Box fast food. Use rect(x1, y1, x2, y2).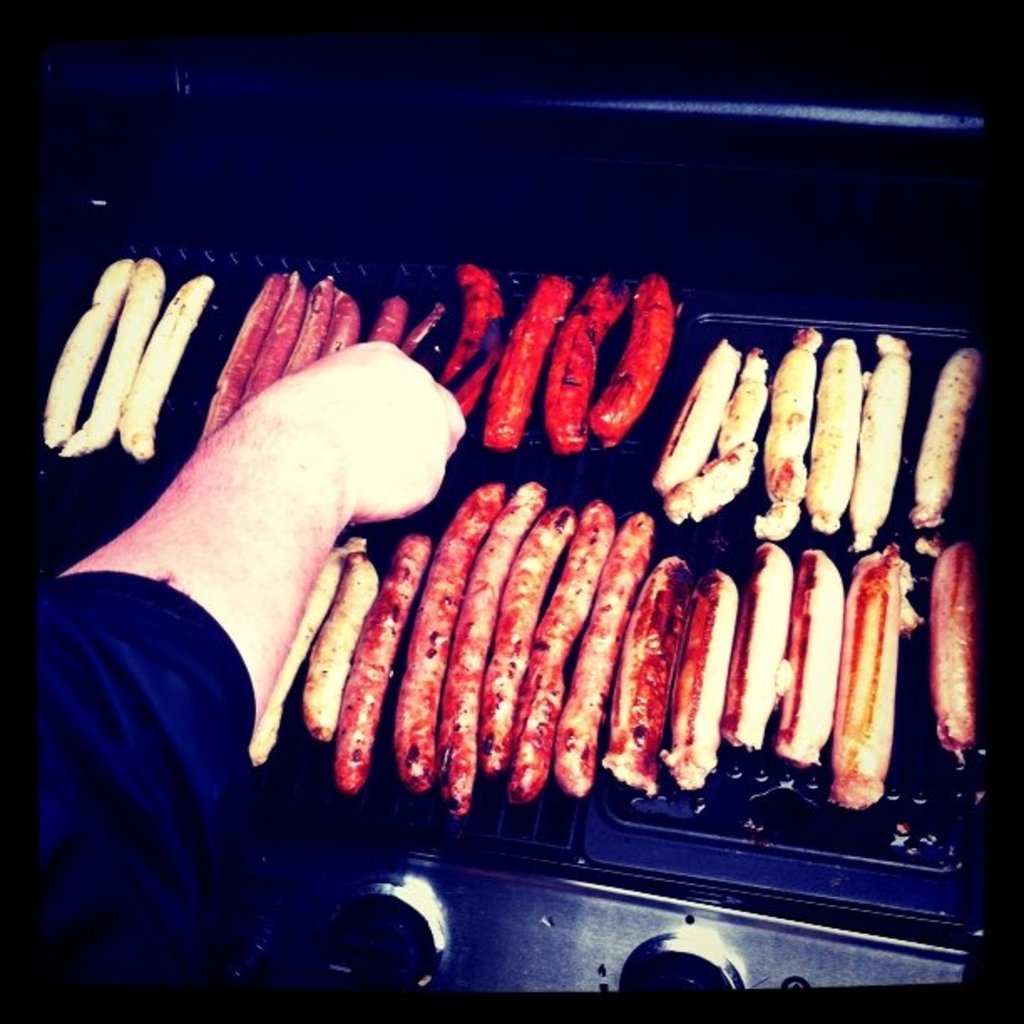
rect(253, 527, 361, 768).
